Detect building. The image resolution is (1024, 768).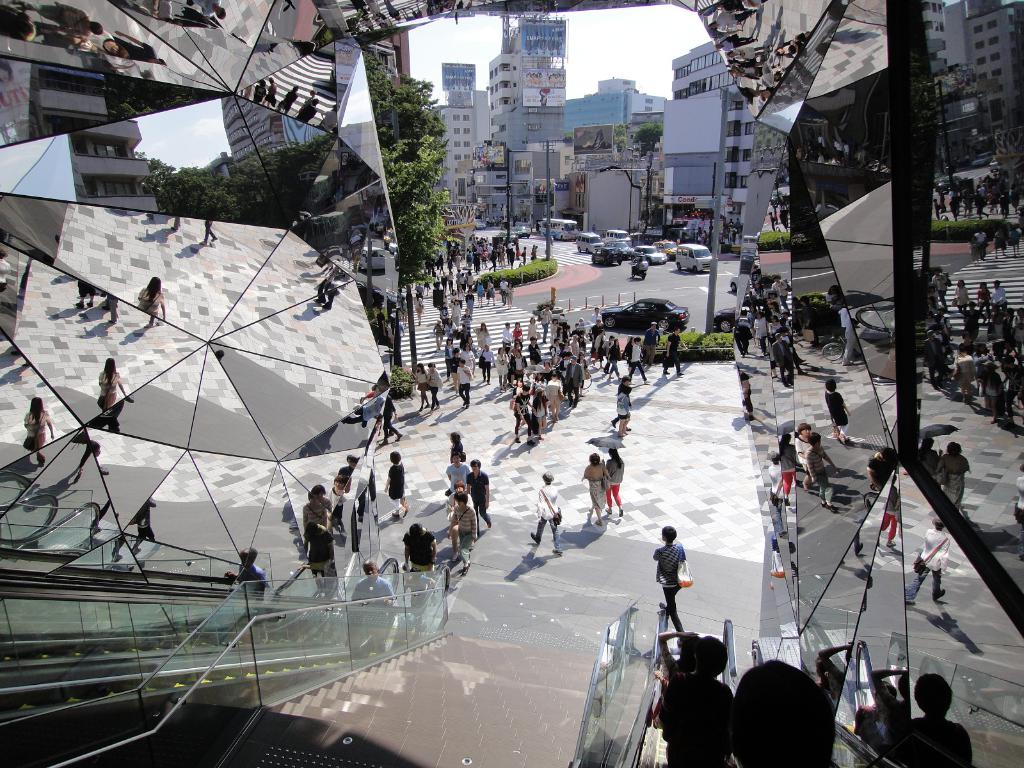
locate(426, 91, 490, 181).
